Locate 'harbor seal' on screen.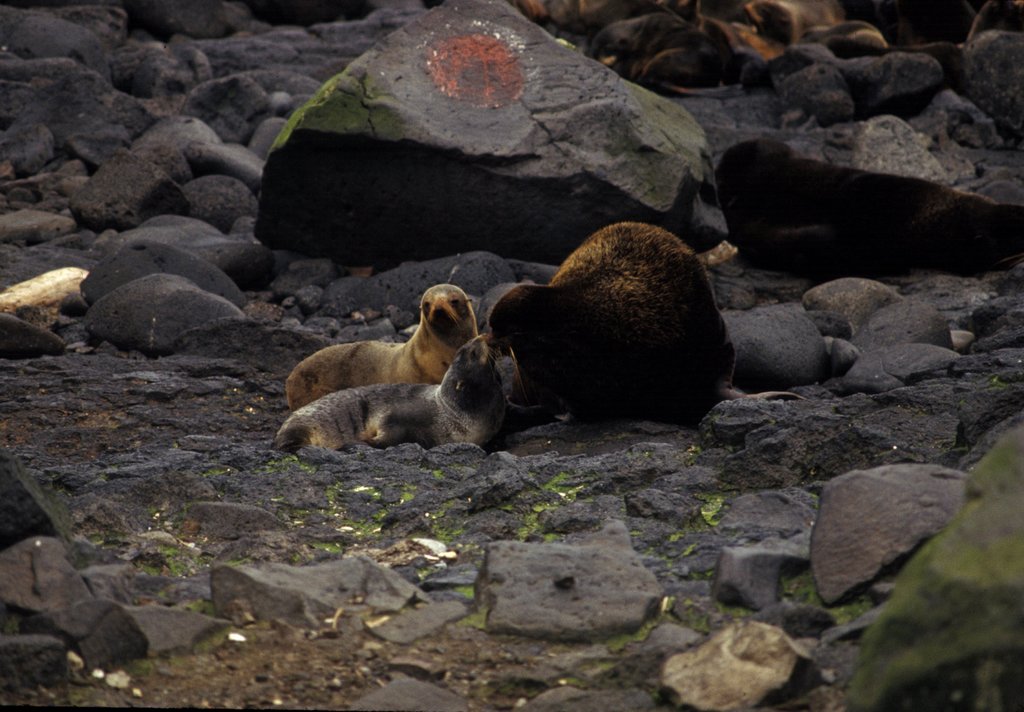
On screen at (486,218,737,417).
